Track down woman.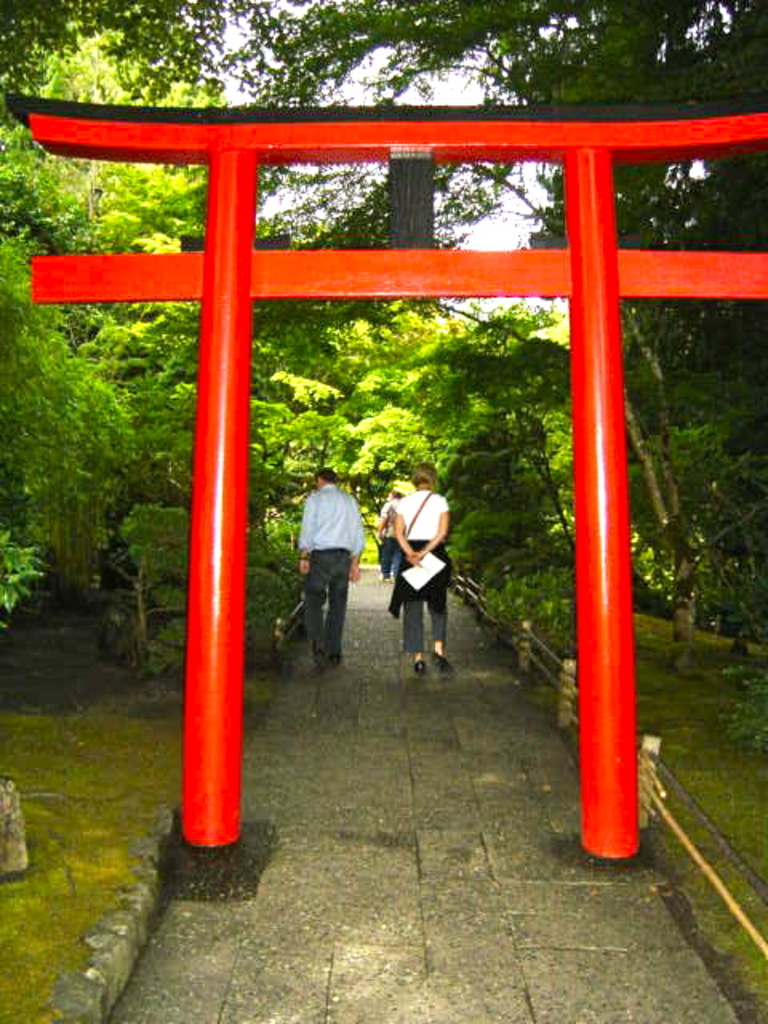
Tracked to bbox(379, 456, 464, 682).
